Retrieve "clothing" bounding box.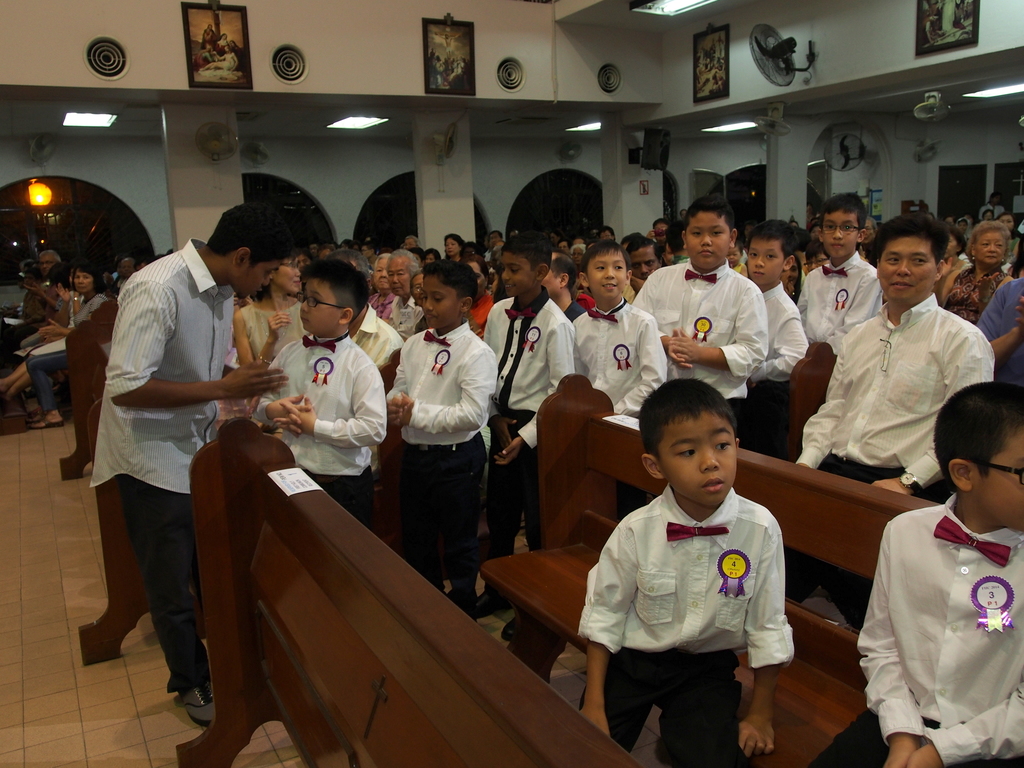
Bounding box: 27:291:114:413.
